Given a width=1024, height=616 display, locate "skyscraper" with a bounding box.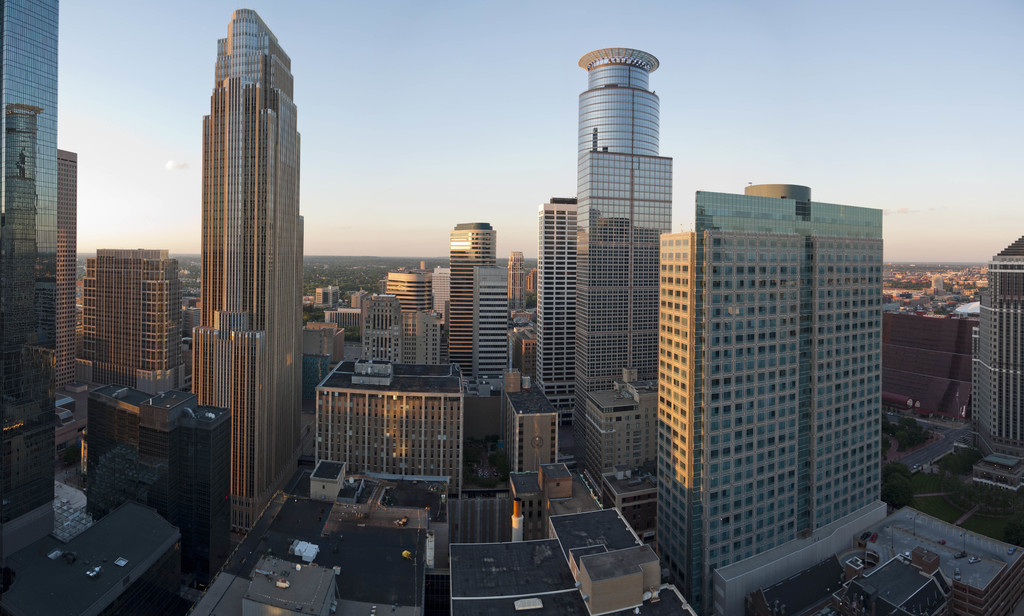
Located: BBox(54, 152, 81, 407).
